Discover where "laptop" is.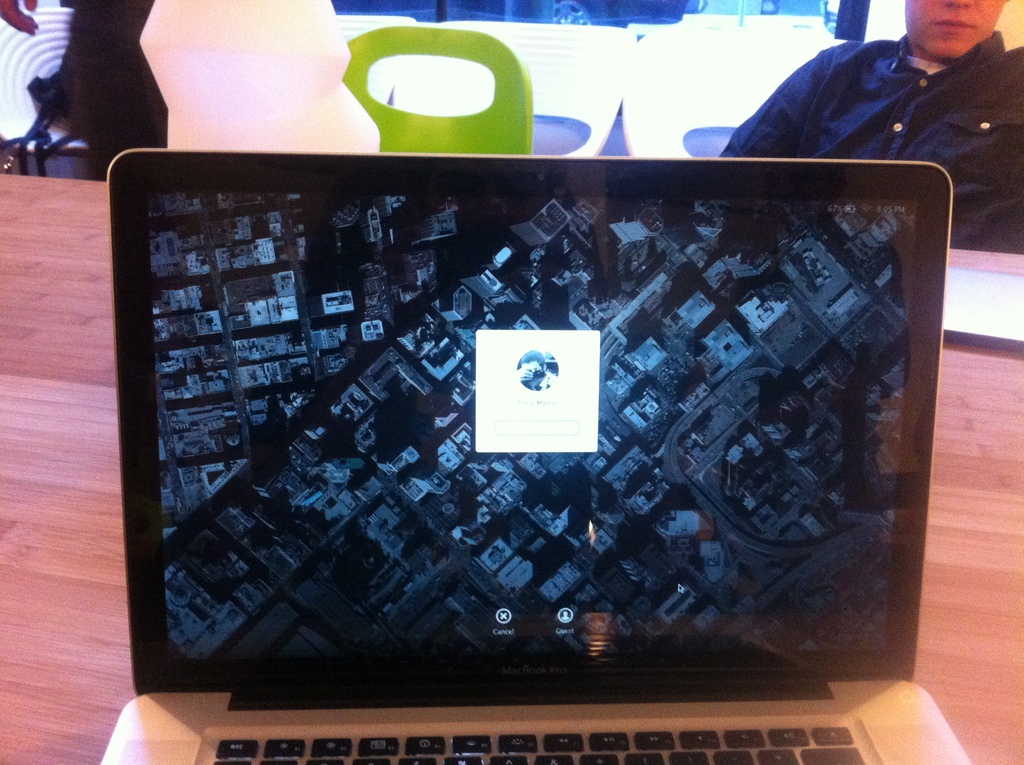
Discovered at select_region(109, 111, 990, 751).
